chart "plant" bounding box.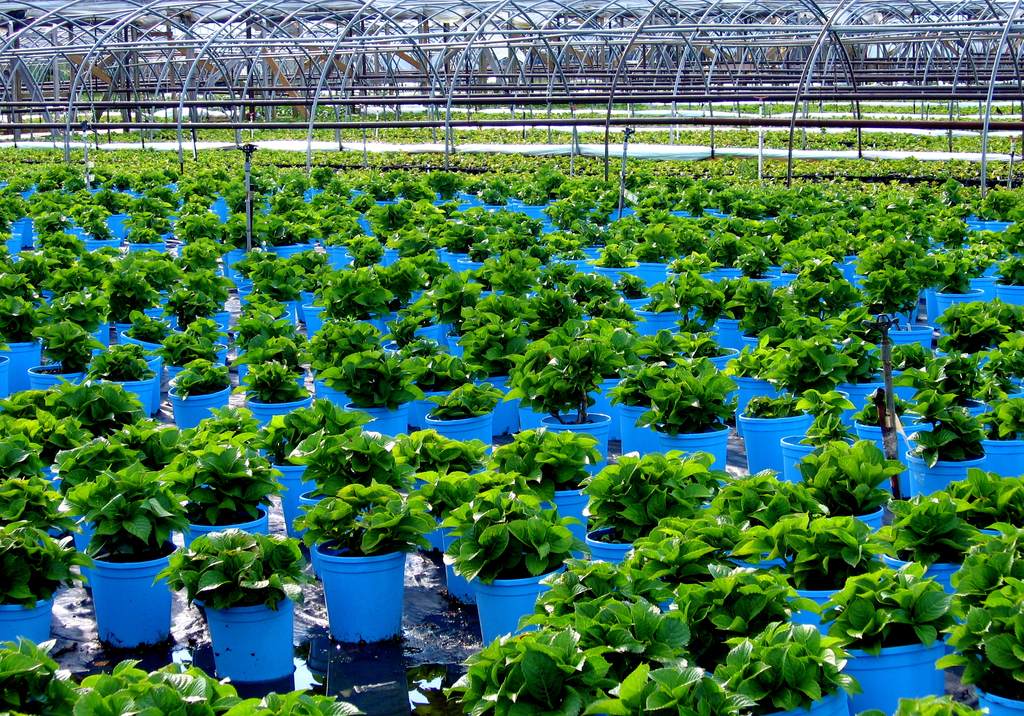
Charted: bbox(235, 309, 307, 366).
